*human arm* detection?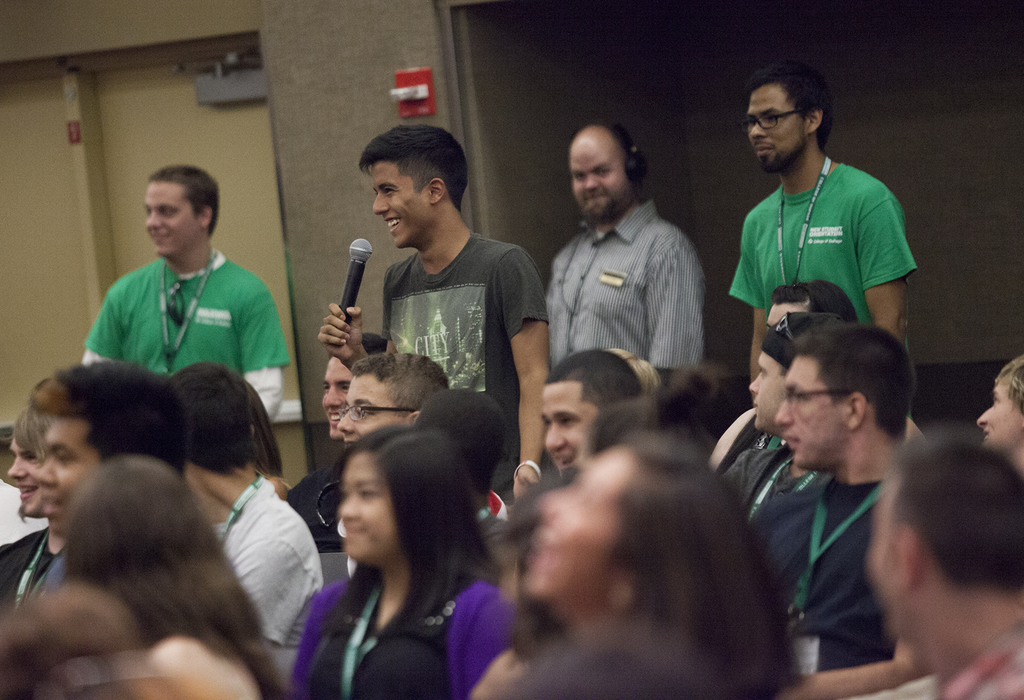
849:193:922:341
